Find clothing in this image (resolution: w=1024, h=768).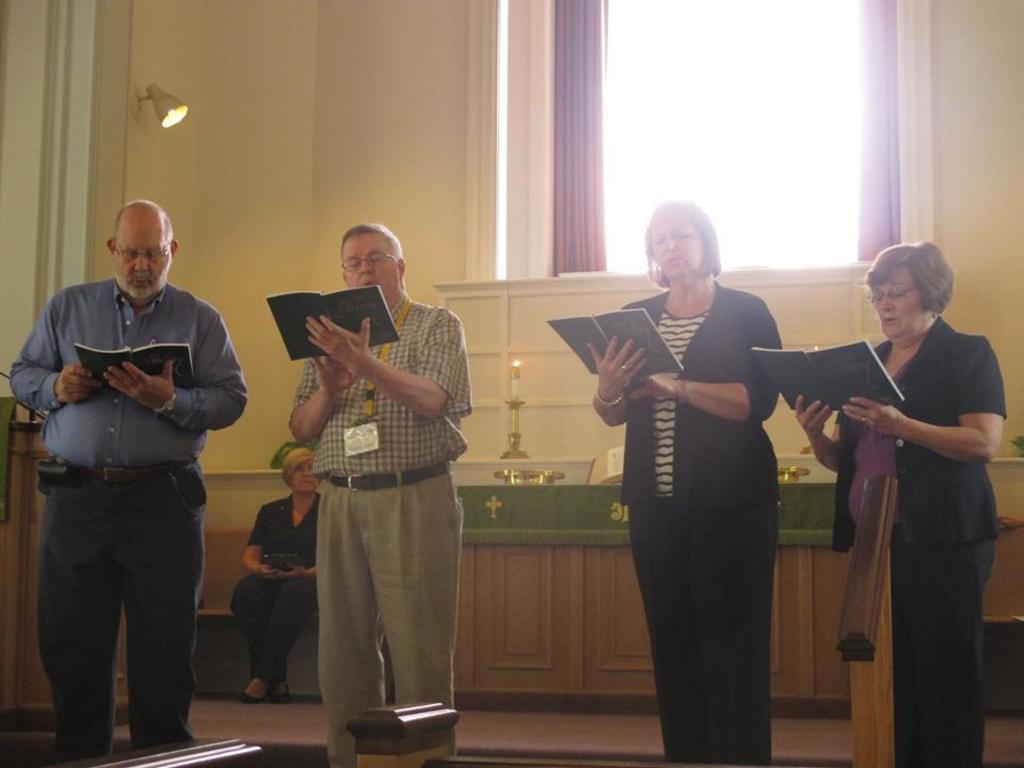
x1=11 y1=278 x2=246 y2=757.
